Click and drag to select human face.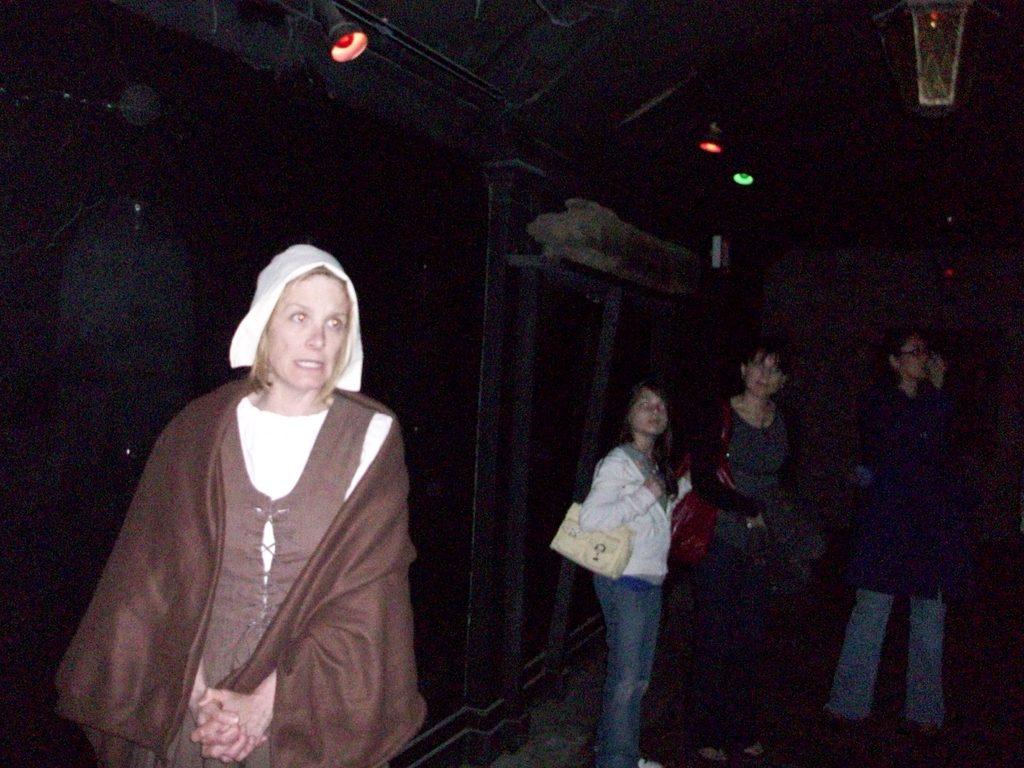
Selection: (747,349,781,396).
